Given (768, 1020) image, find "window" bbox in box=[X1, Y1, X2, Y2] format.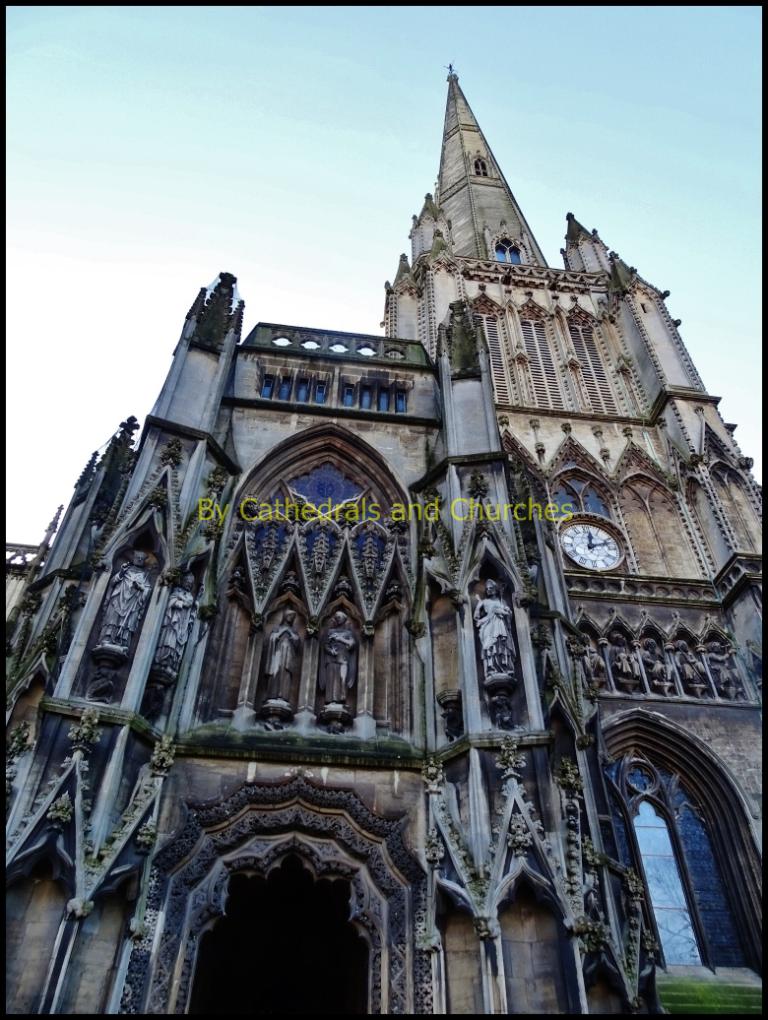
box=[494, 239, 527, 262].
